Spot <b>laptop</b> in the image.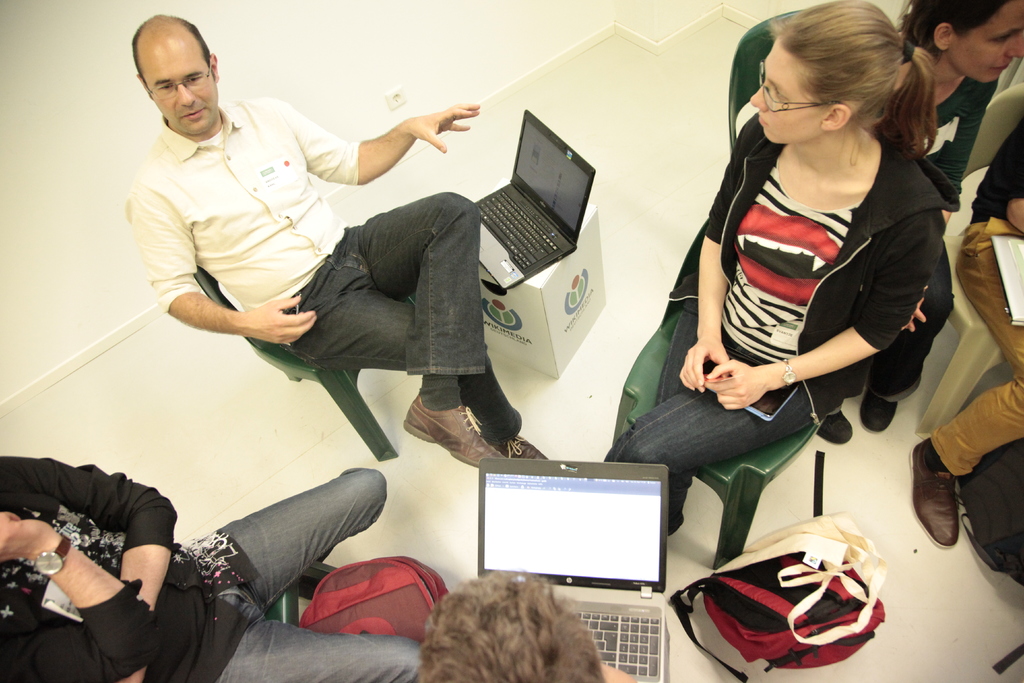
<b>laptop</b> found at (left=479, top=458, right=668, bottom=682).
